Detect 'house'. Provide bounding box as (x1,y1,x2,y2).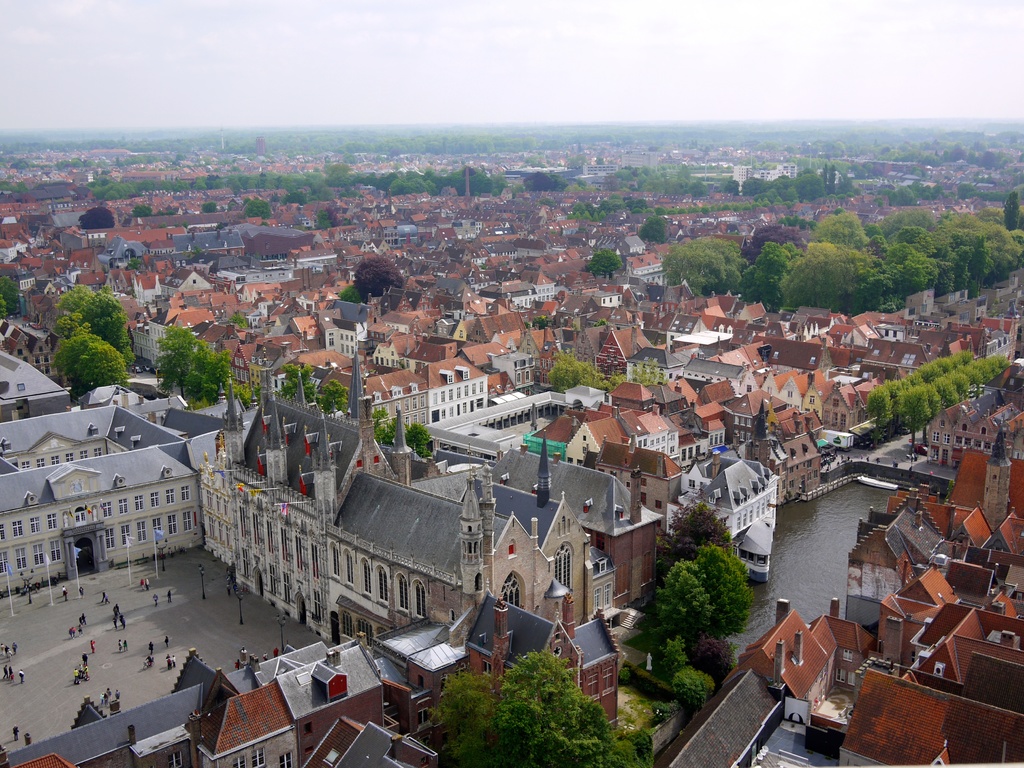
(668,396,727,461).
